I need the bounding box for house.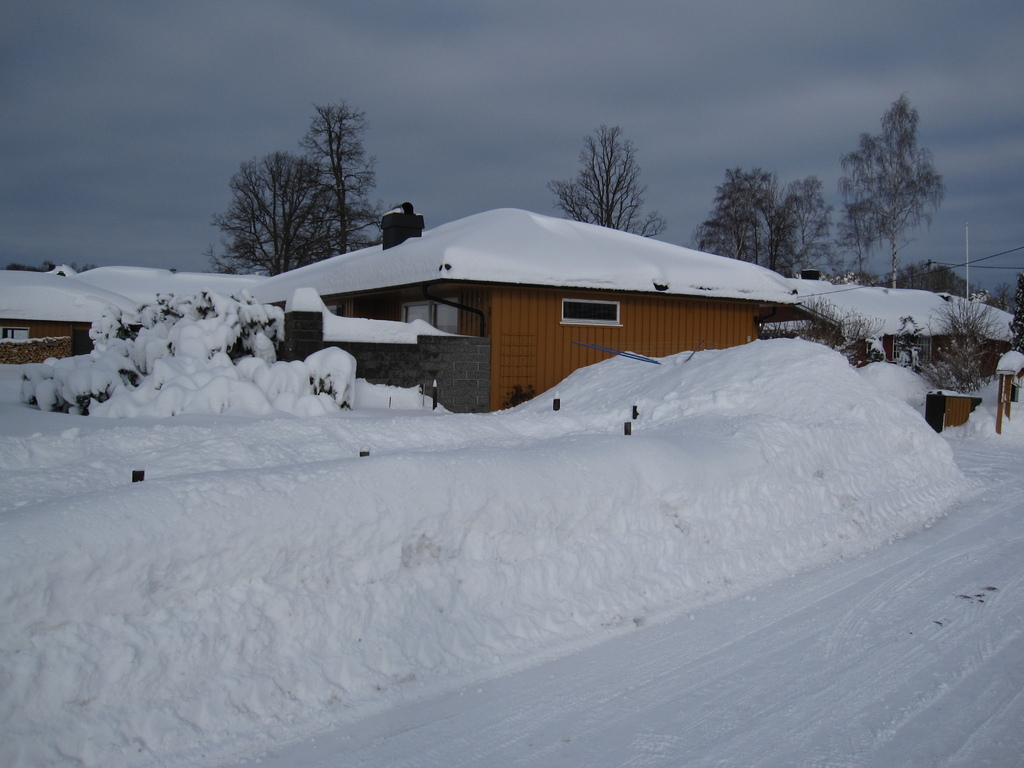
Here it is: [left=289, top=198, right=764, bottom=381].
